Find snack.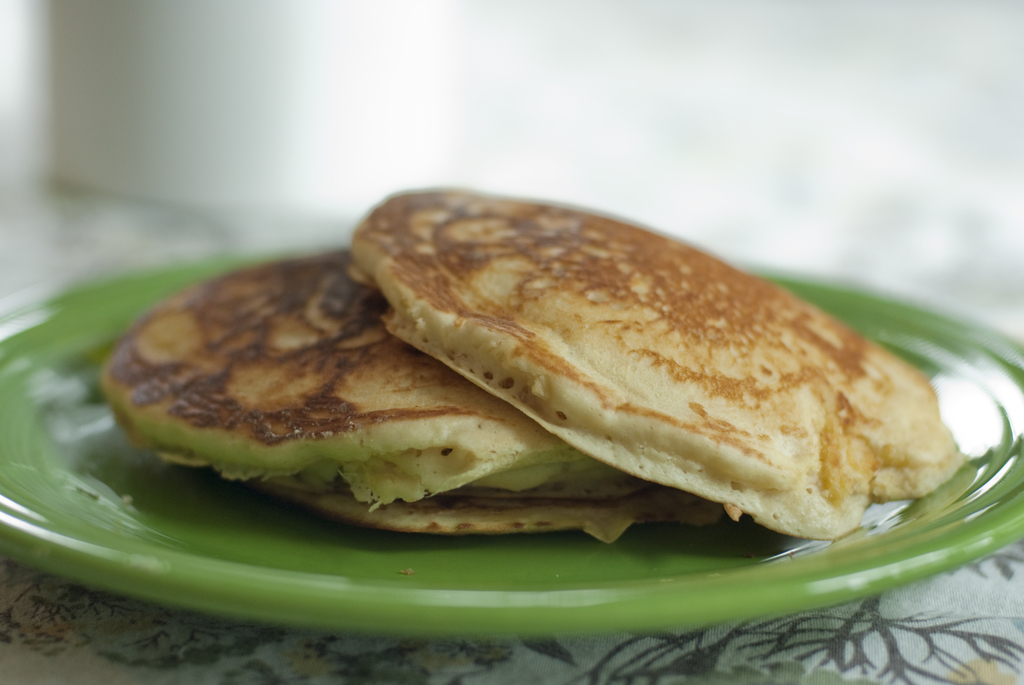
locate(100, 251, 634, 496).
